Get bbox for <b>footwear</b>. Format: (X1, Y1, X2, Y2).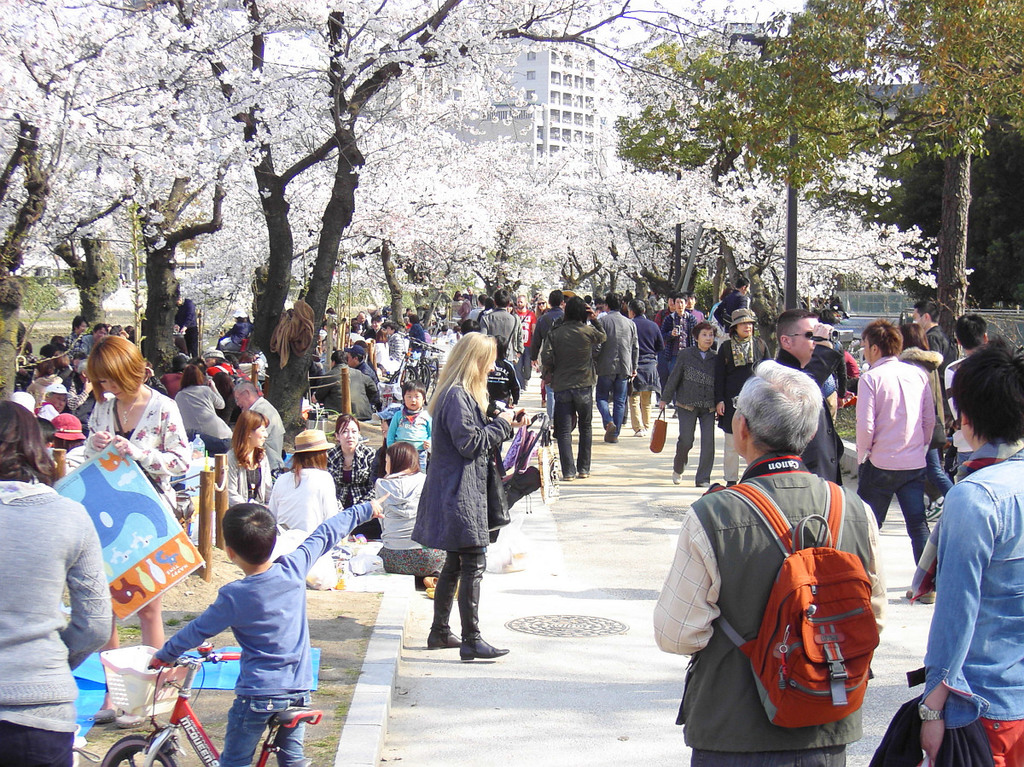
(458, 639, 508, 660).
